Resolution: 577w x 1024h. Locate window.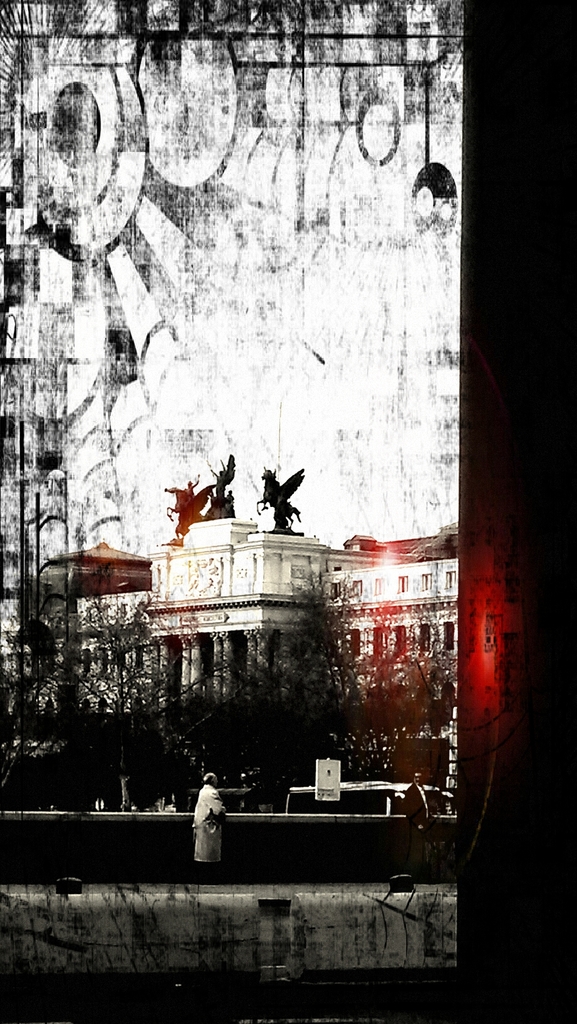
[417,624,431,655].
